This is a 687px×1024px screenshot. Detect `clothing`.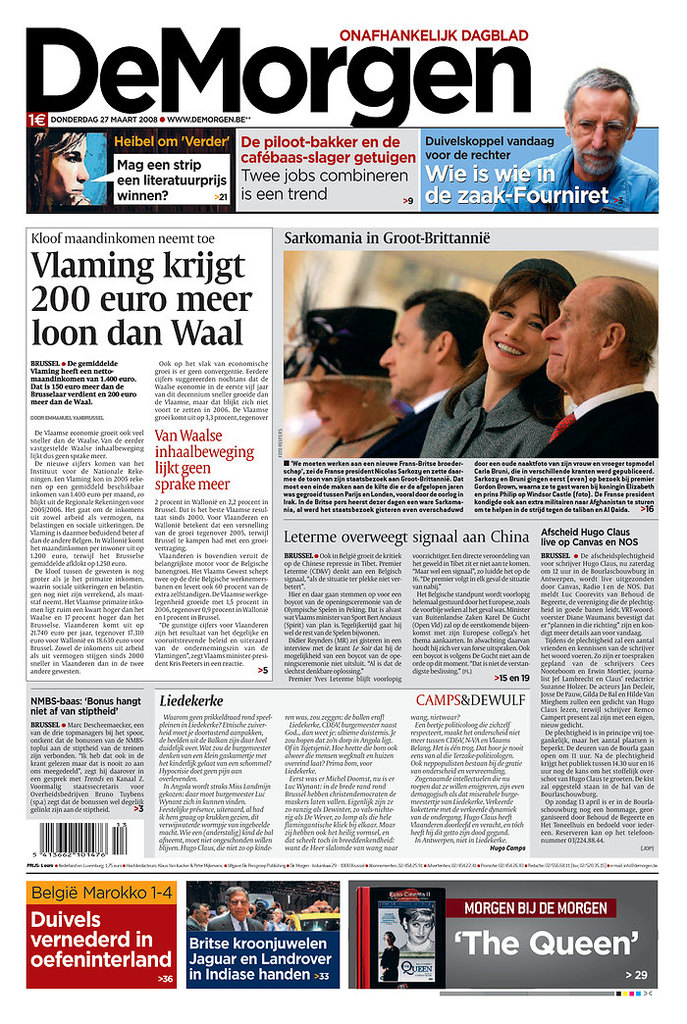
[291, 408, 396, 451].
